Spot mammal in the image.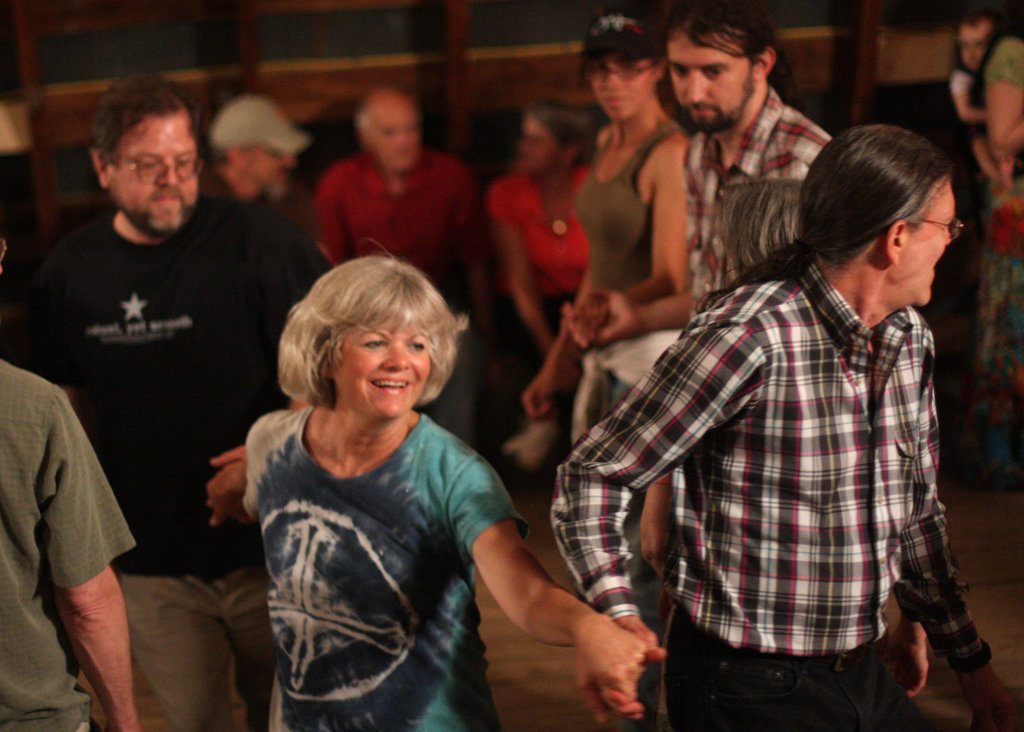
mammal found at region(207, 92, 310, 214).
